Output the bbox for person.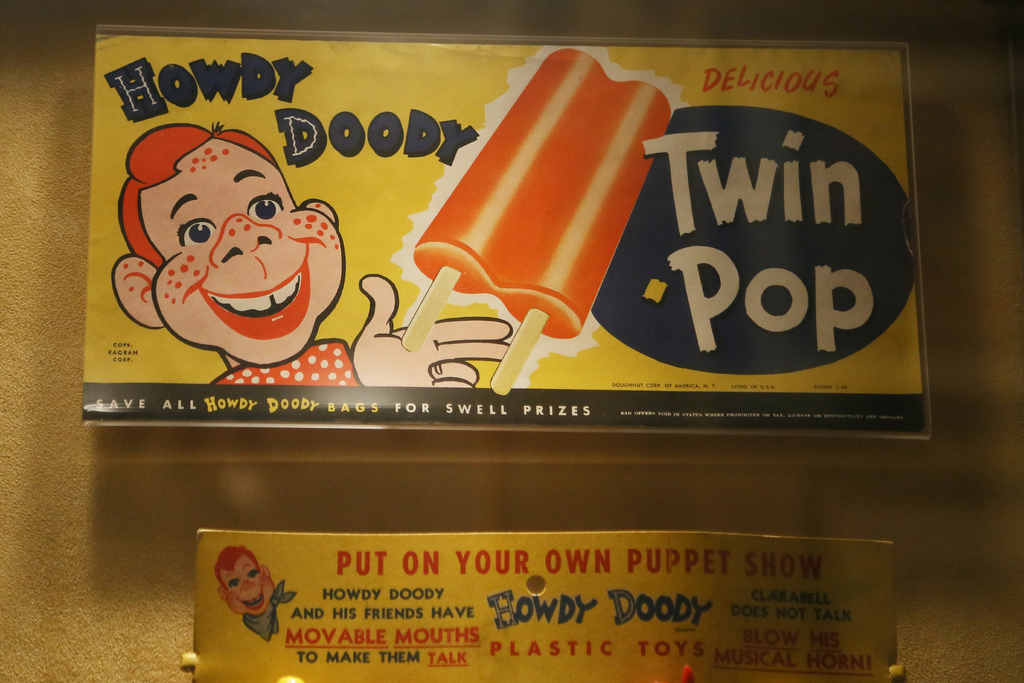
x1=112, y1=122, x2=515, y2=391.
